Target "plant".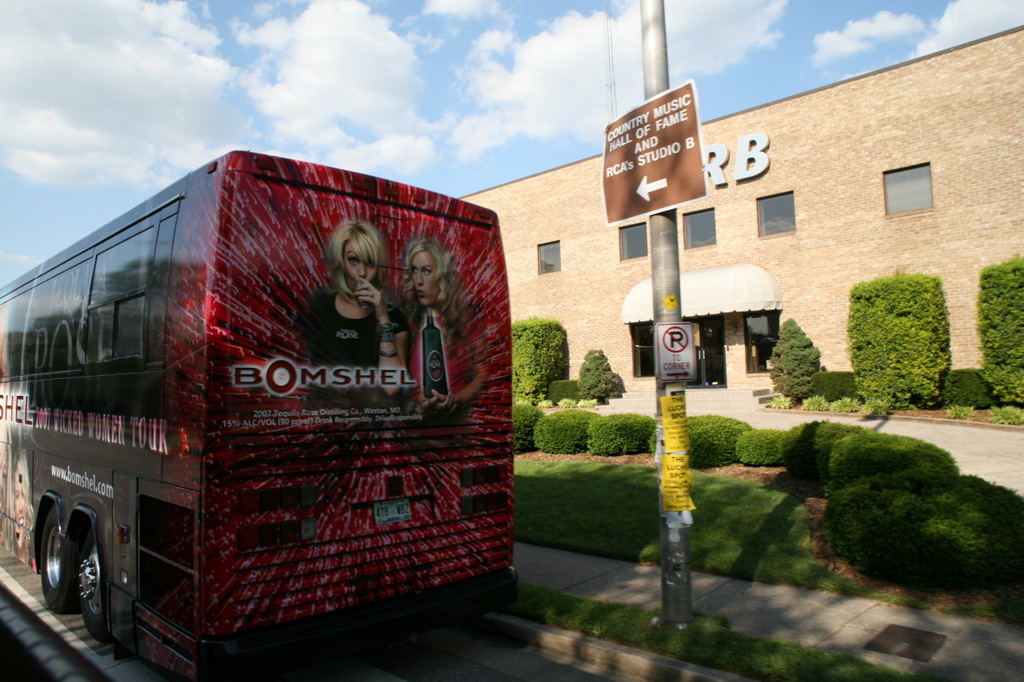
Target region: select_region(775, 417, 860, 478).
